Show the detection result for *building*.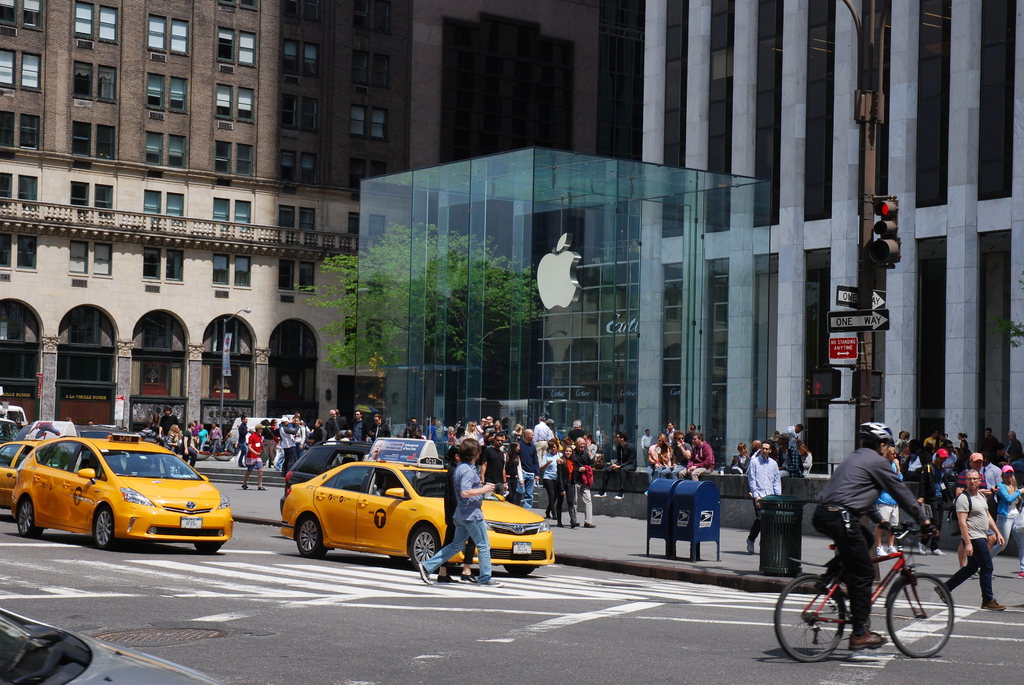
bbox(353, 0, 1023, 476).
